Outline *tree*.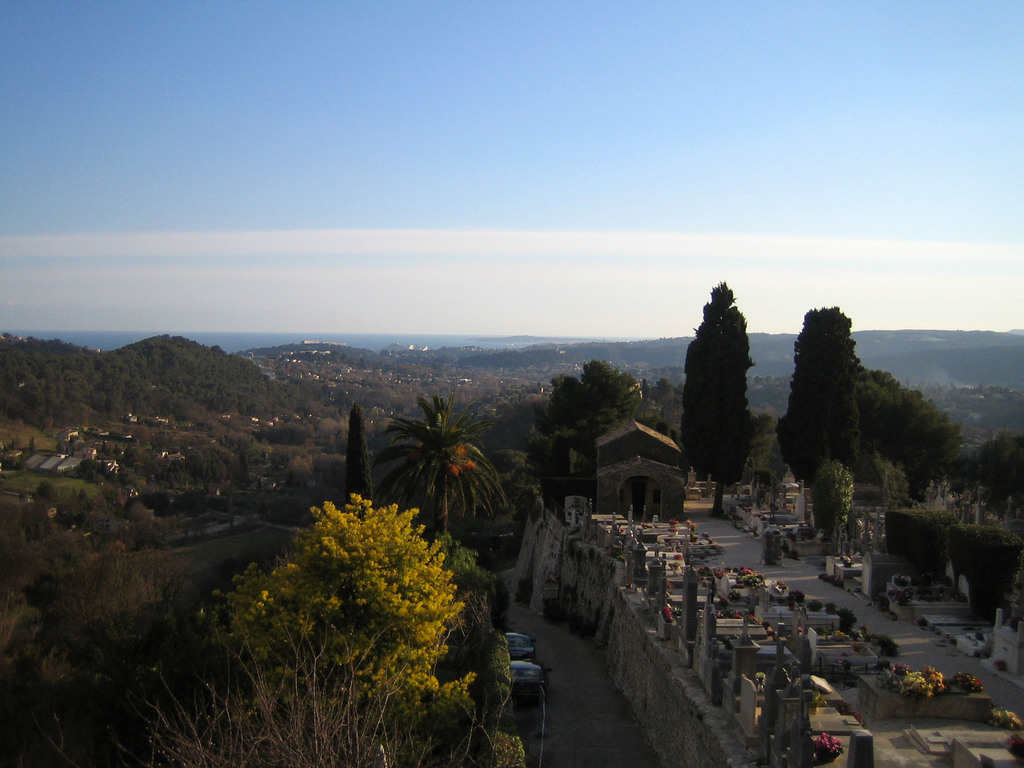
Outline: <bbox>346, 399, 376, 498</bbox>.
